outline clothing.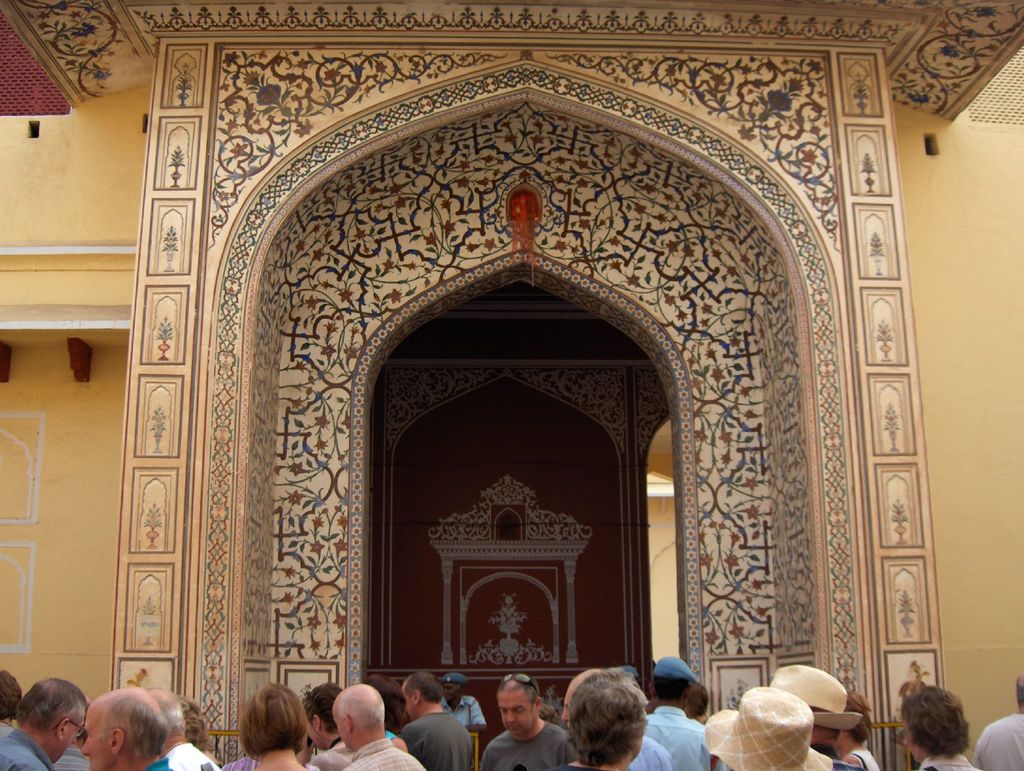
Outline: 635:704:713:770.
